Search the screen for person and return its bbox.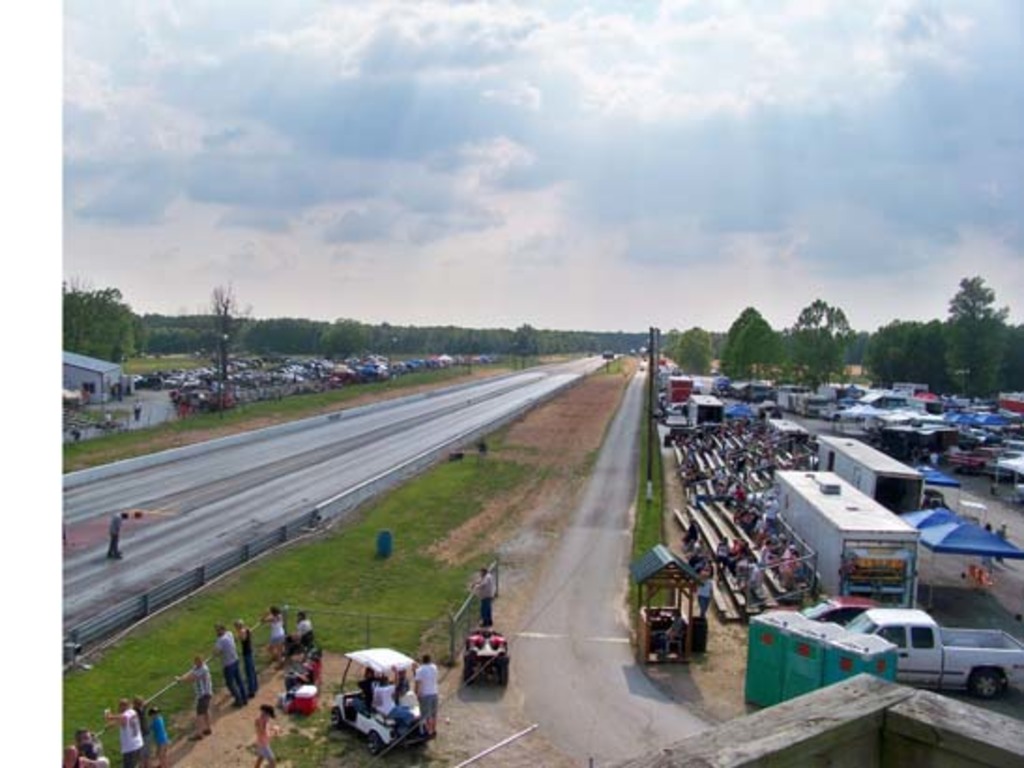
Found: box(255, 704, 275, 766).
